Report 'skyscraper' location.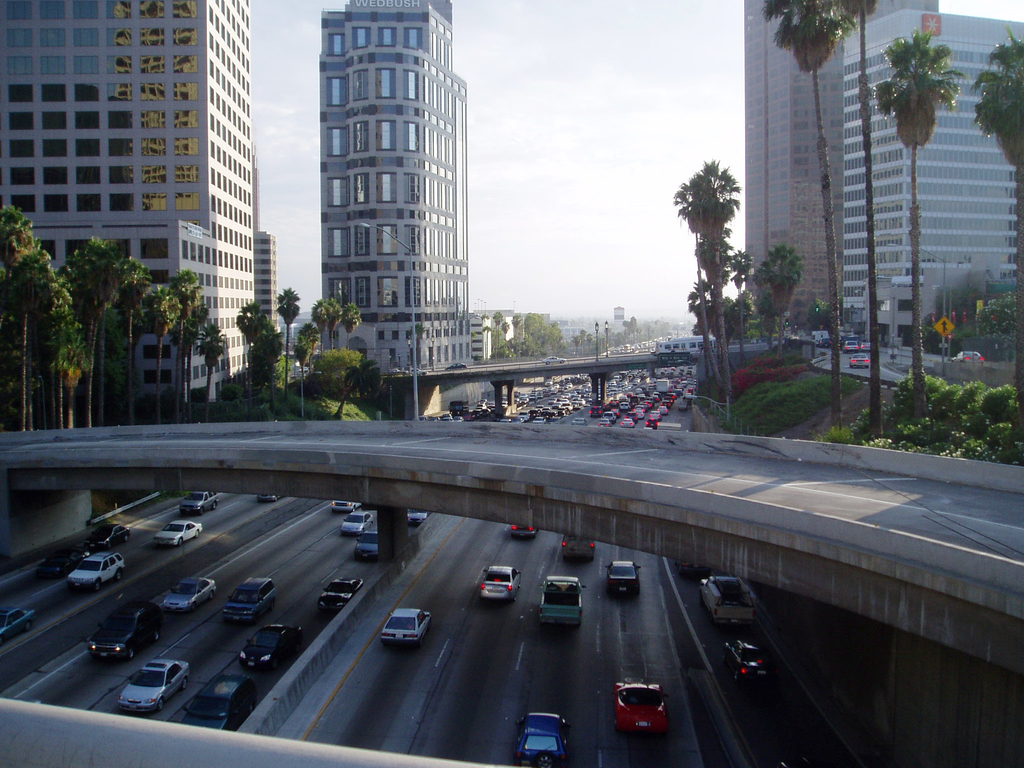
Report: bbox=[840, 4, 1023, 367].
